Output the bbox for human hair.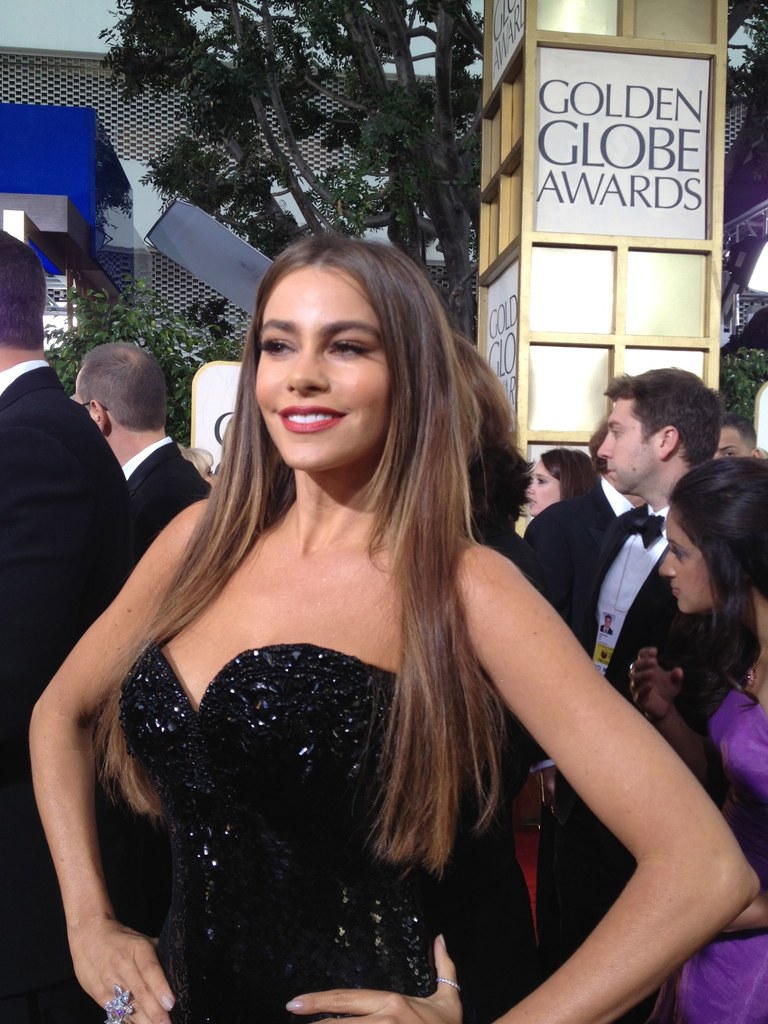
bbox=[79, 344, 169, 435].
